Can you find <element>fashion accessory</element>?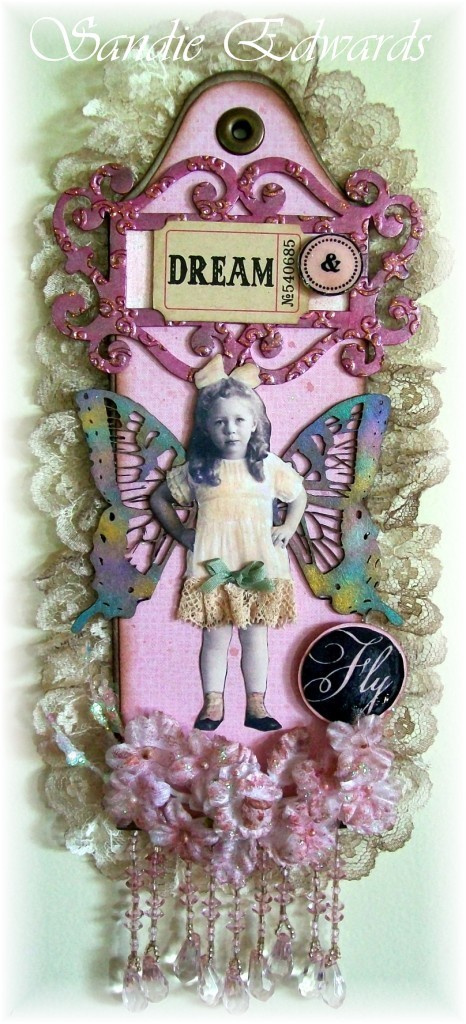
Yes, bounding box: locate(192, 704, 224, 730).
